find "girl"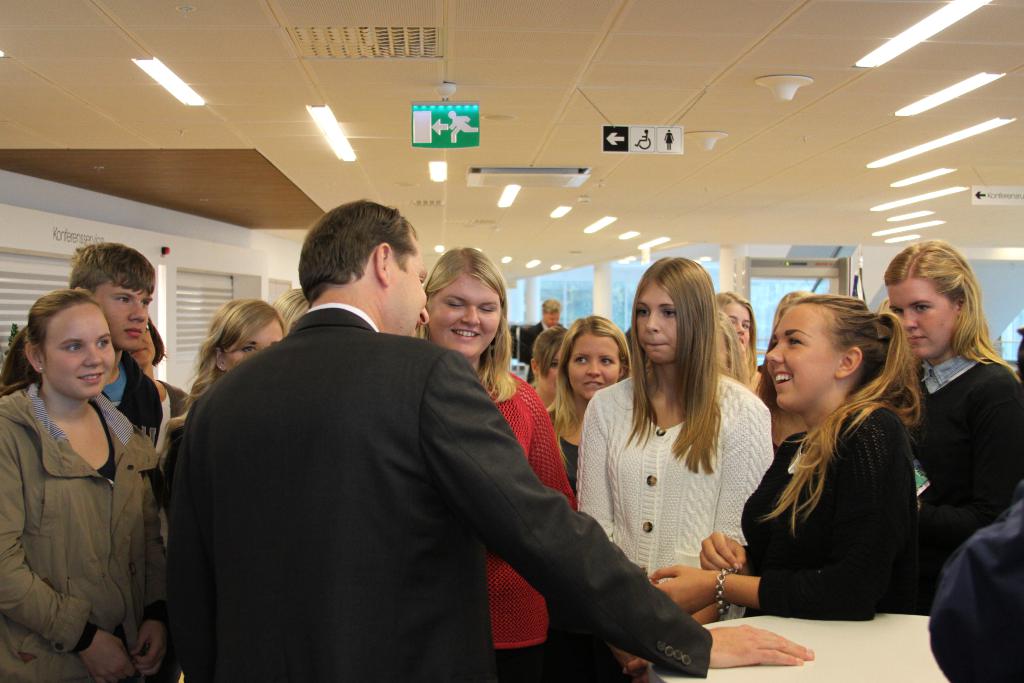
<box>540,315,631,495</box>
